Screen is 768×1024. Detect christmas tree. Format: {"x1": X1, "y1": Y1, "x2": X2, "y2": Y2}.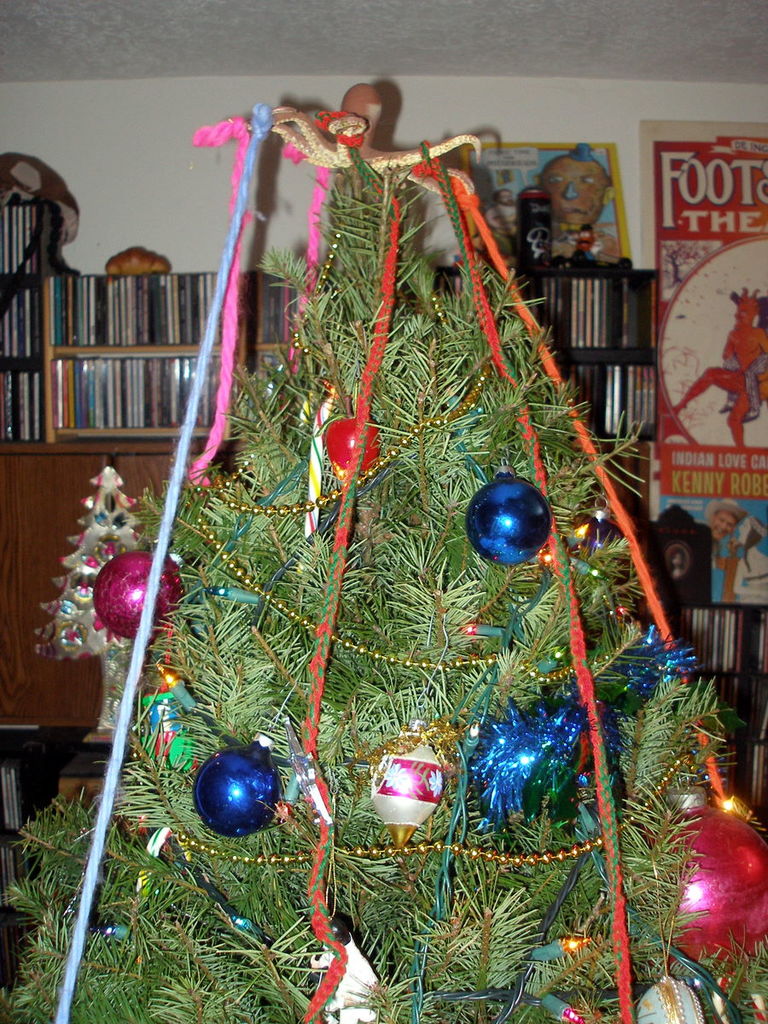
{"x1": 0, "y1": 83, "x2": 767, "y2": 1023}.
